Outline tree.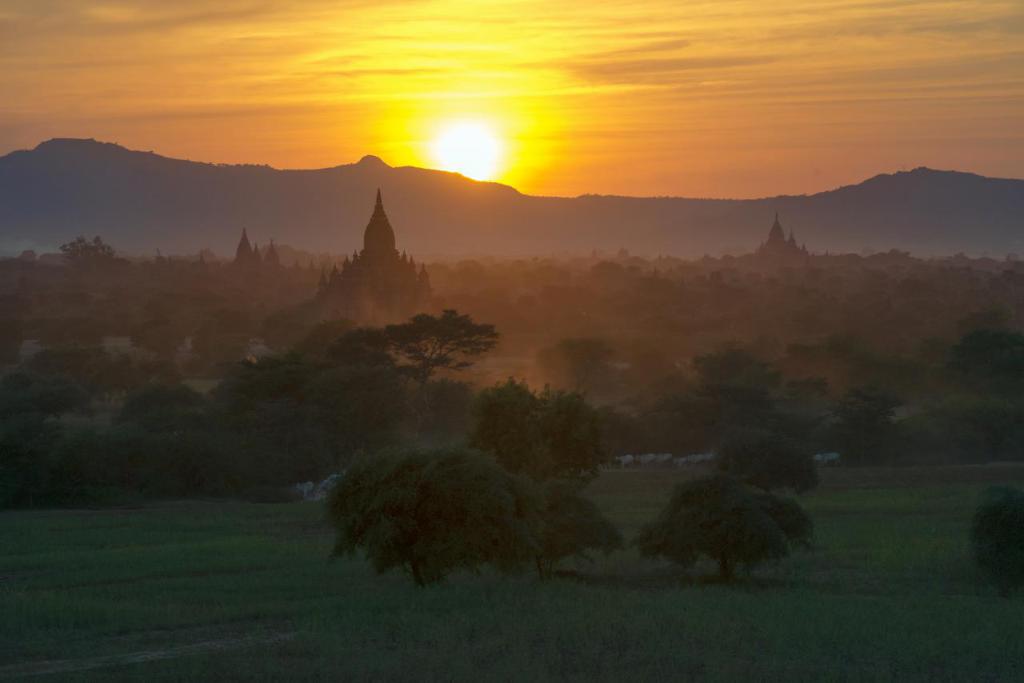
Outline: box=[934, 334, 1023, 399].
